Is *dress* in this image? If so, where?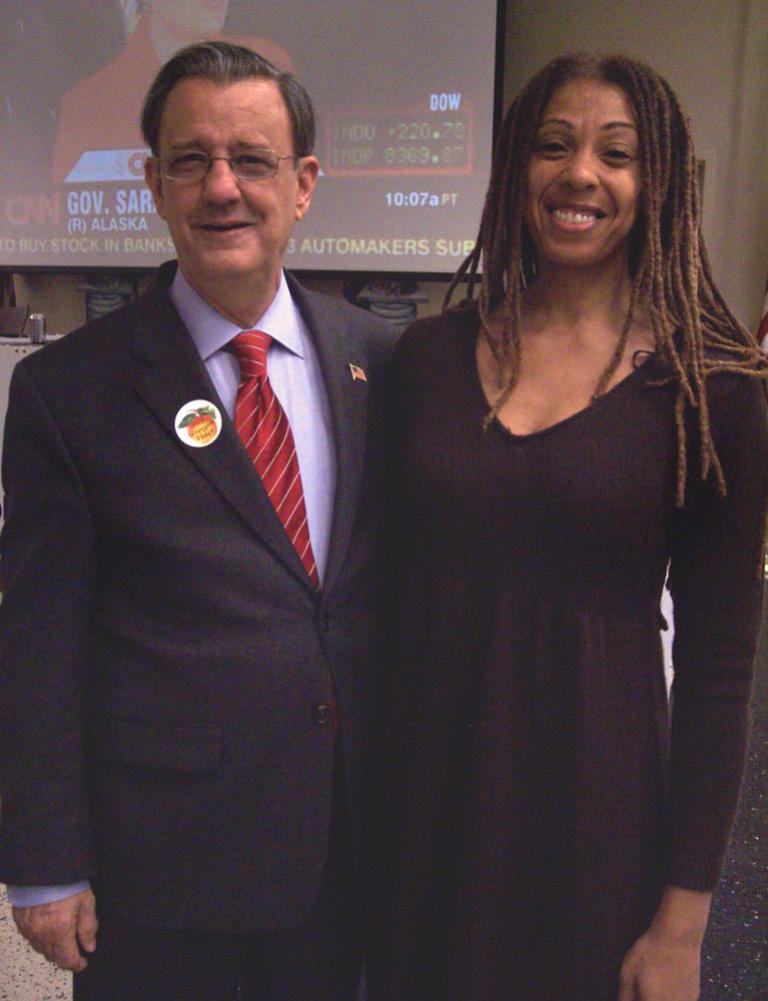
Yes, at select_region(314, 164, 731, 1000).
